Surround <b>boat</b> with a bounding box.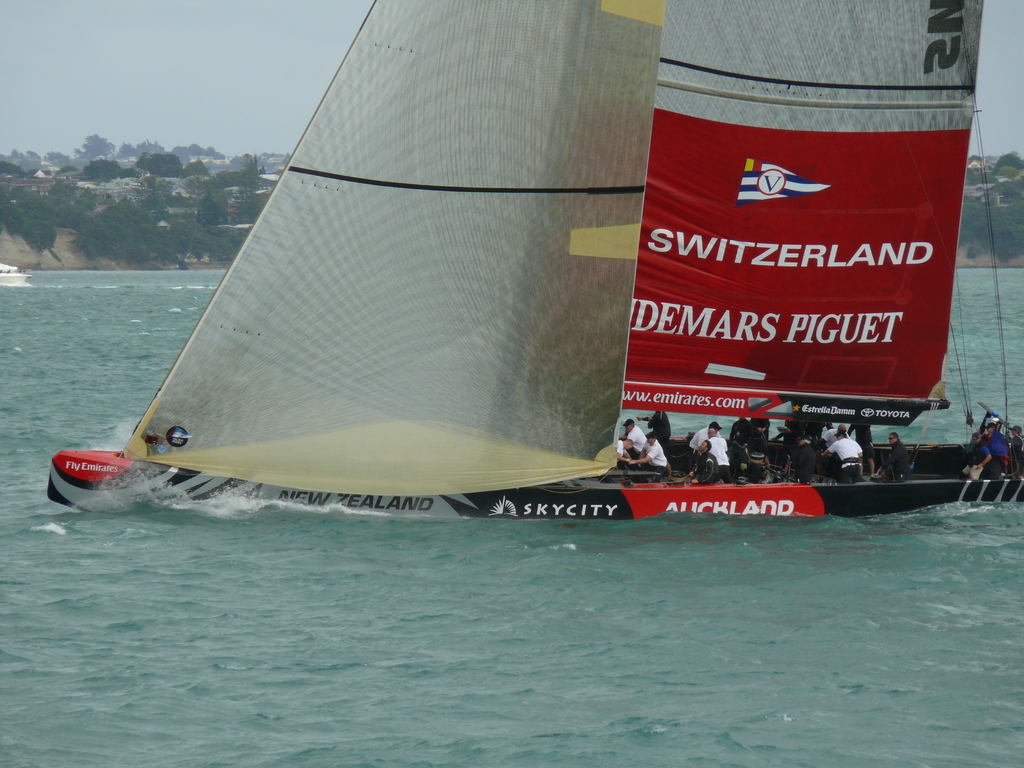
rect(0, 258, 33, 285).
